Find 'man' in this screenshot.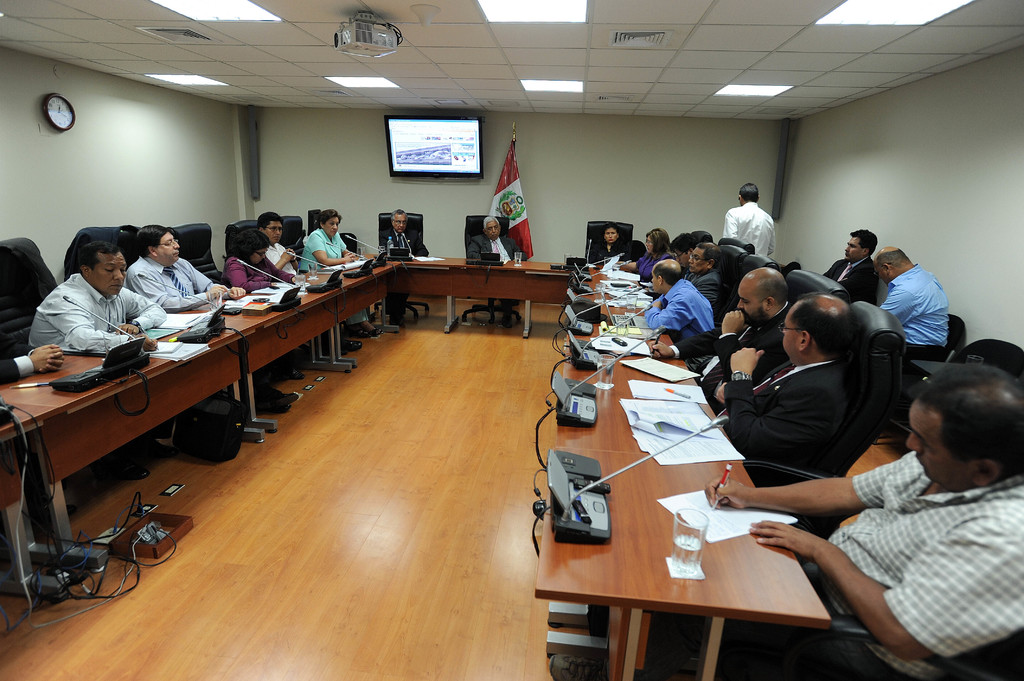
The bounding box for 'man' is bbox=[714, 288, 858, 522].
